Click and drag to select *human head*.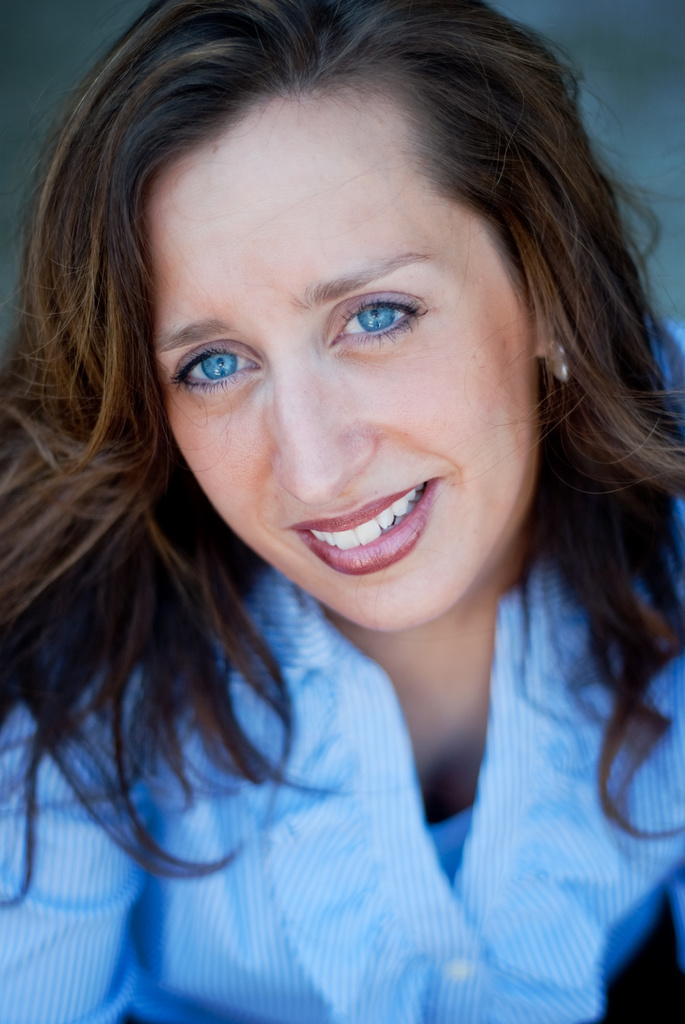
Selection: <box>0,1,684,648</box>.
